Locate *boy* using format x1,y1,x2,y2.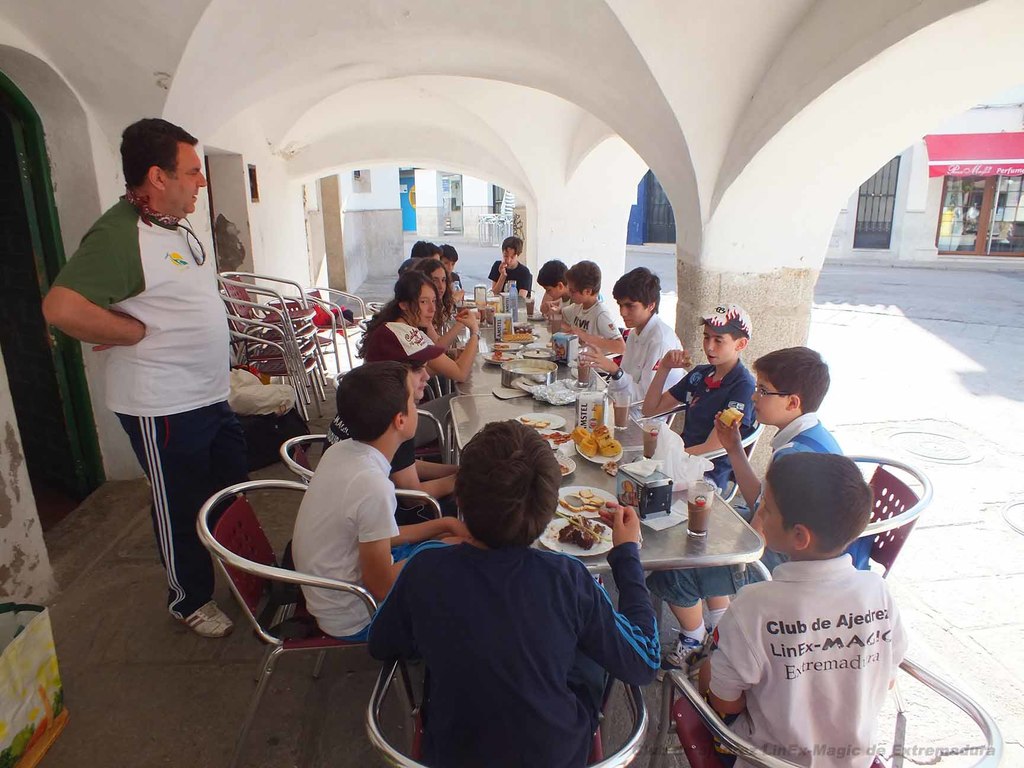
556,257,629,365.
